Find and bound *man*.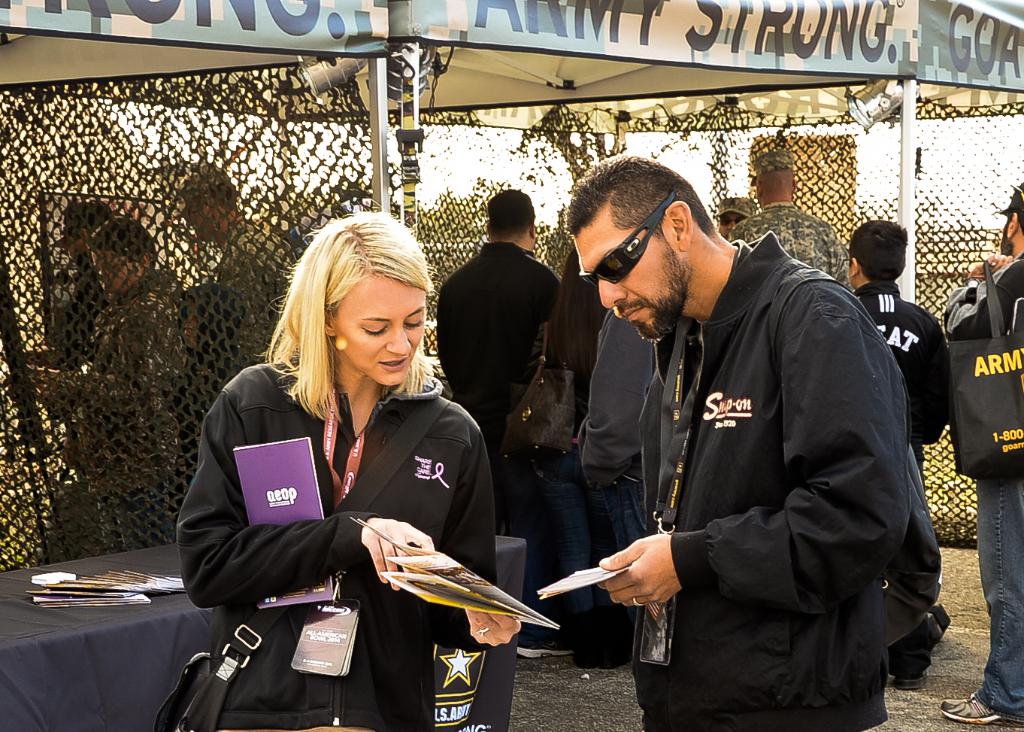
Bound: bbox=(736, 147, 855, 286).
